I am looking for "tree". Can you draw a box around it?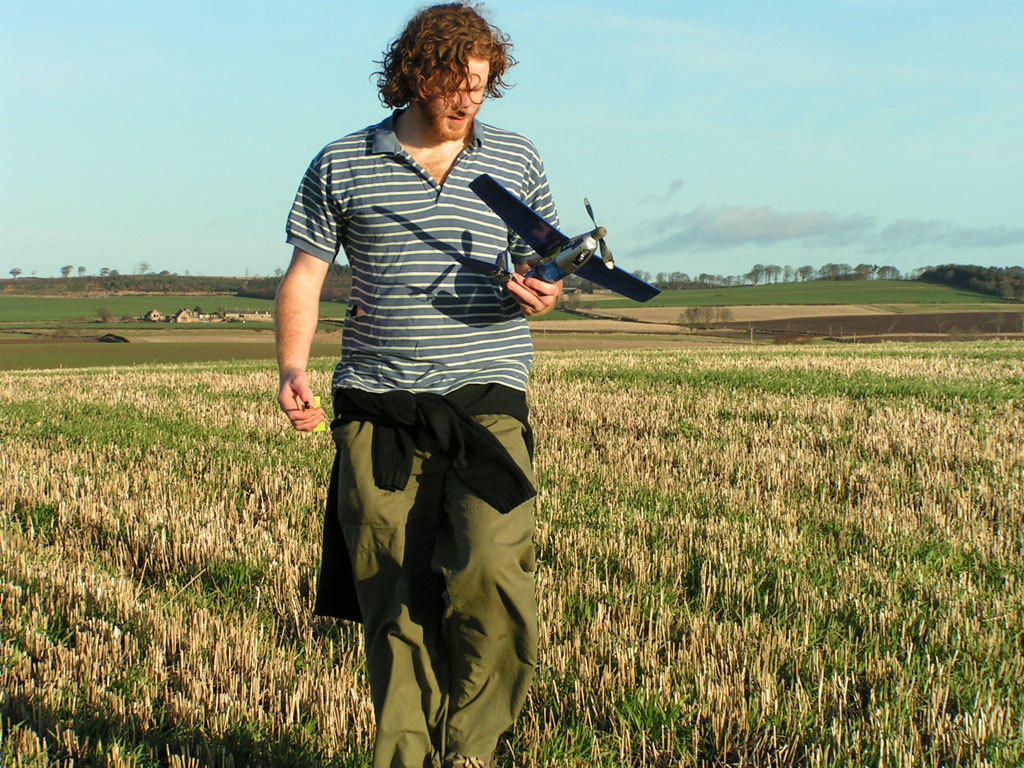
Sure, the bounding box is 101:267:109:275.
